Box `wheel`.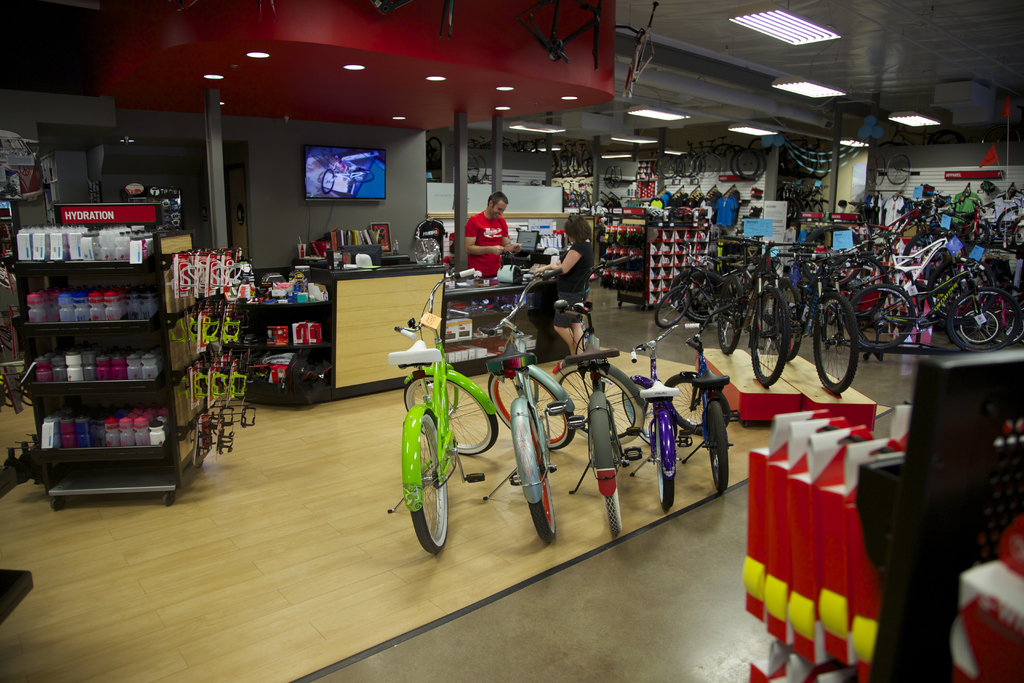
pyautogui.locateOnScreen(395, 400, 450, 552).
